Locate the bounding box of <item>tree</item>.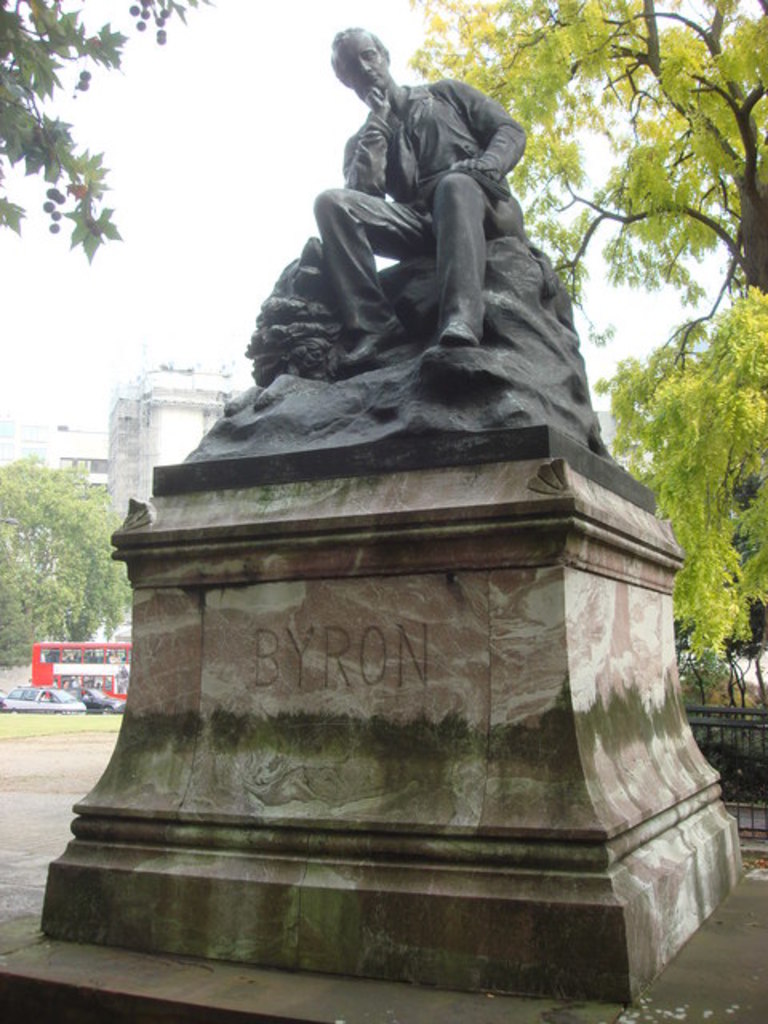
Bounding box: 400:0:766:669.
